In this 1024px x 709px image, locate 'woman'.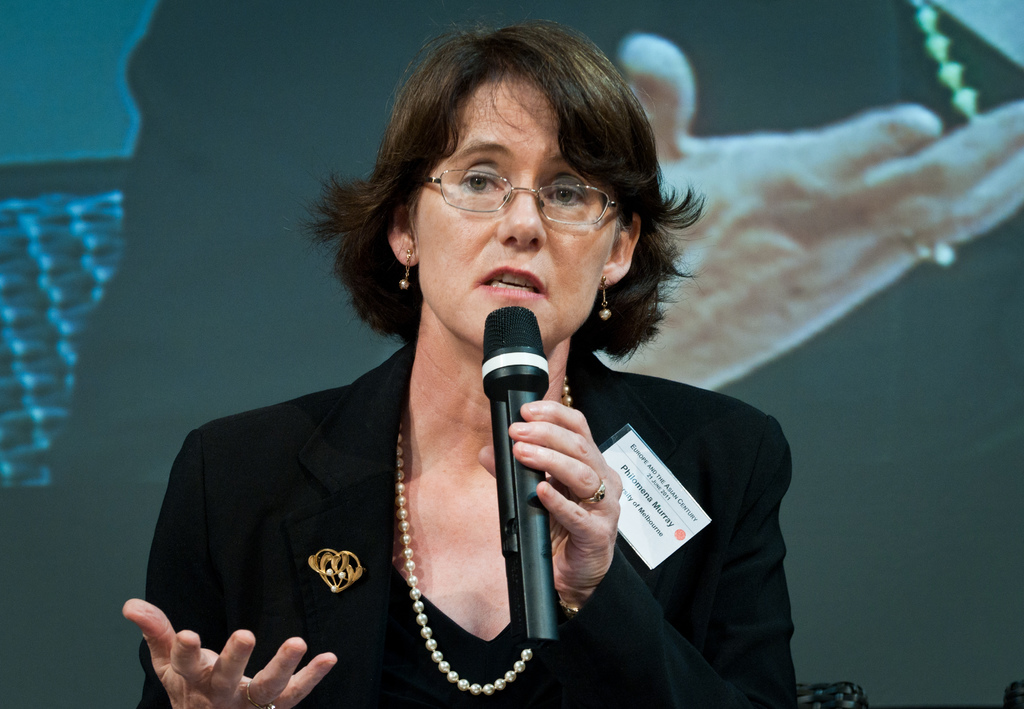
Bounding box: bbox=(151, 29, 828, 708).
